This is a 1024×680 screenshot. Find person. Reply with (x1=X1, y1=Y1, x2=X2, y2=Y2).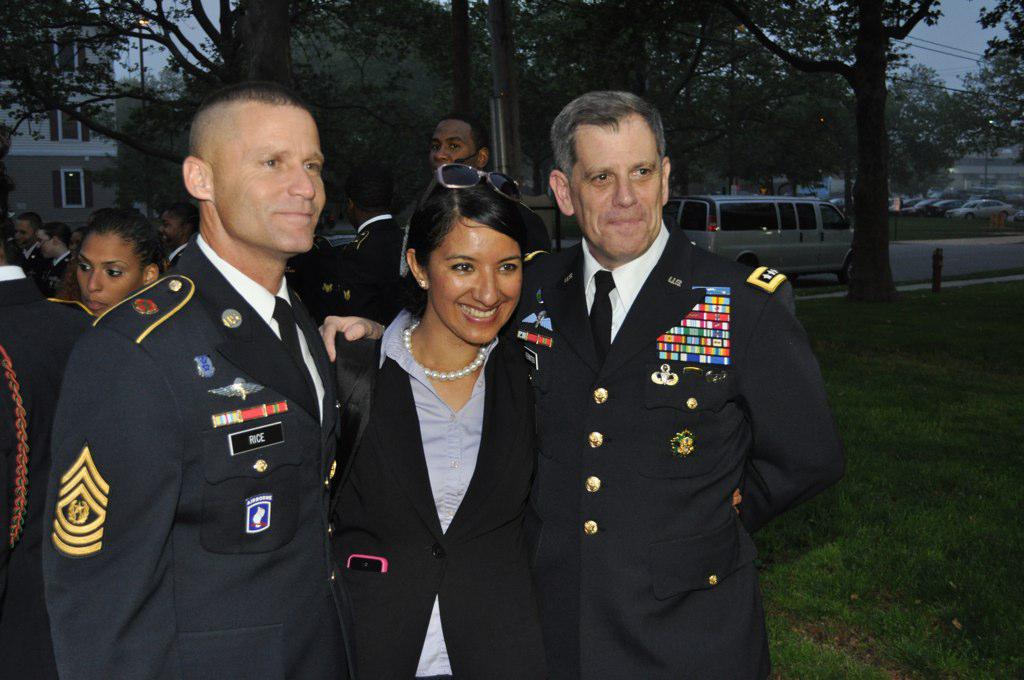
(x1=0, y1=236, x2=101, y2=679).
